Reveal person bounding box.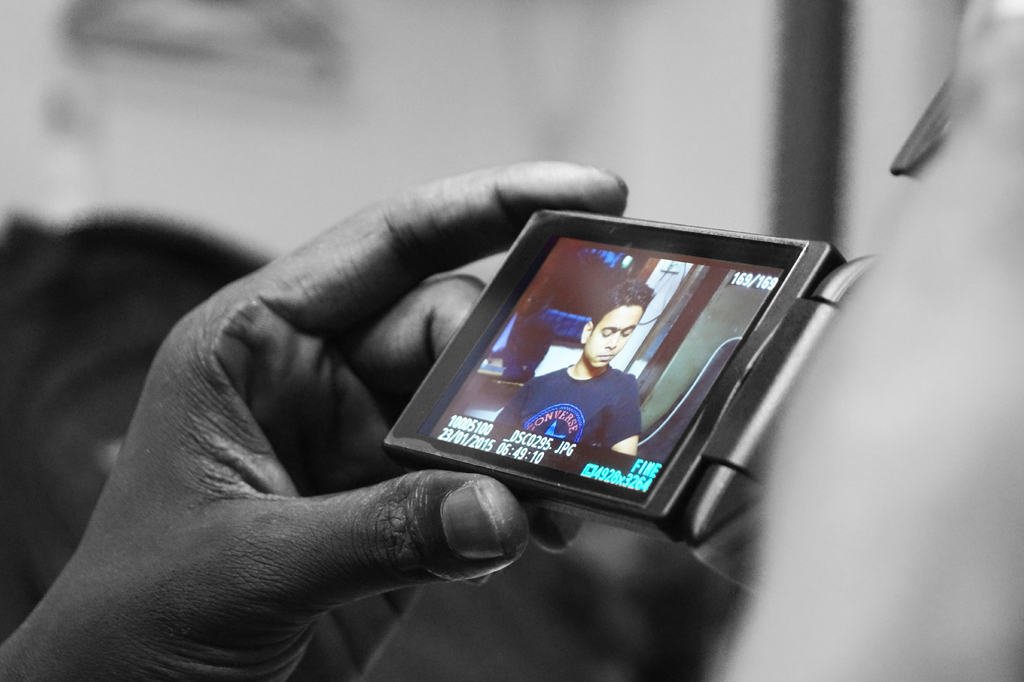
Revealed: (503,277,652,463).
